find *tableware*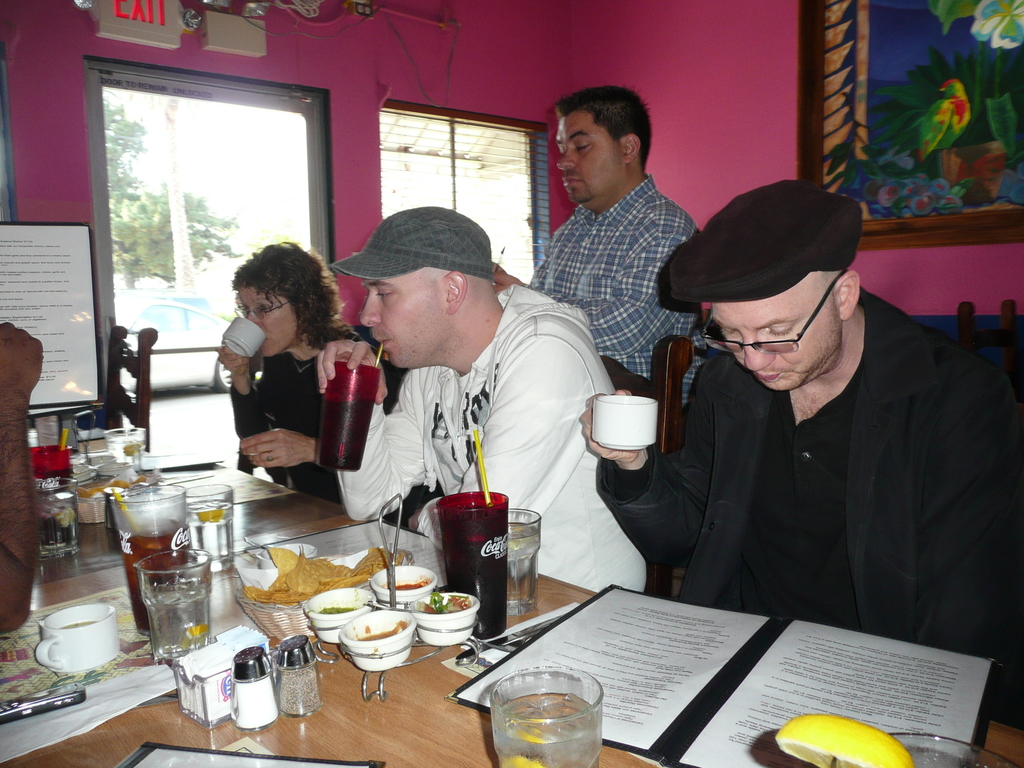
x1=489, y1=665, x2=600, y2=767
